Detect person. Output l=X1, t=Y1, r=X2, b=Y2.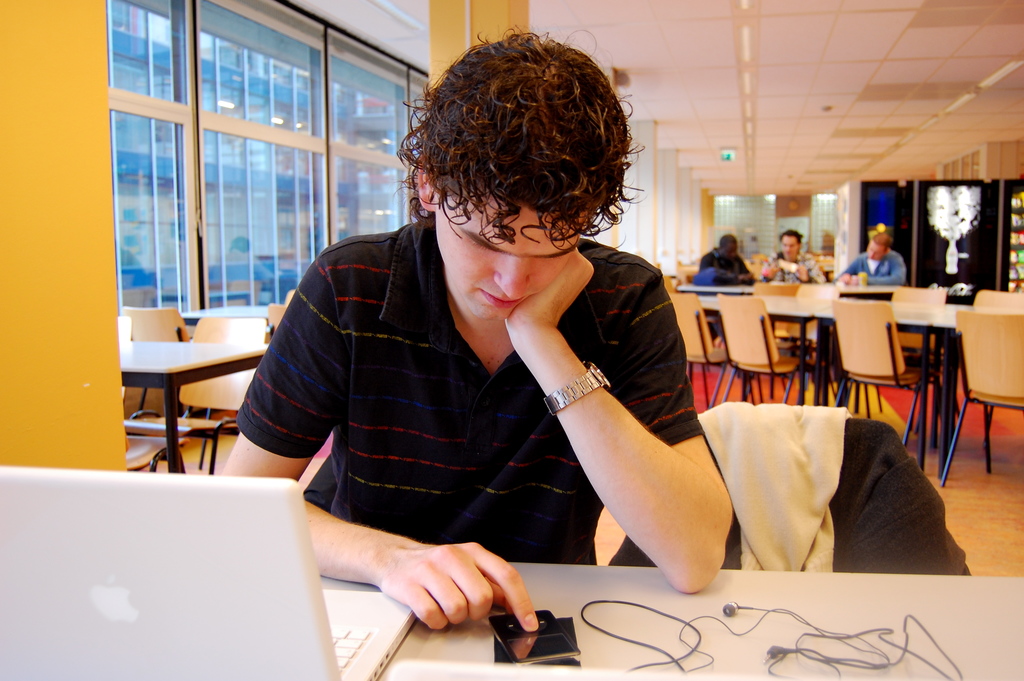
l=685, t=224, r=767, b=297.
